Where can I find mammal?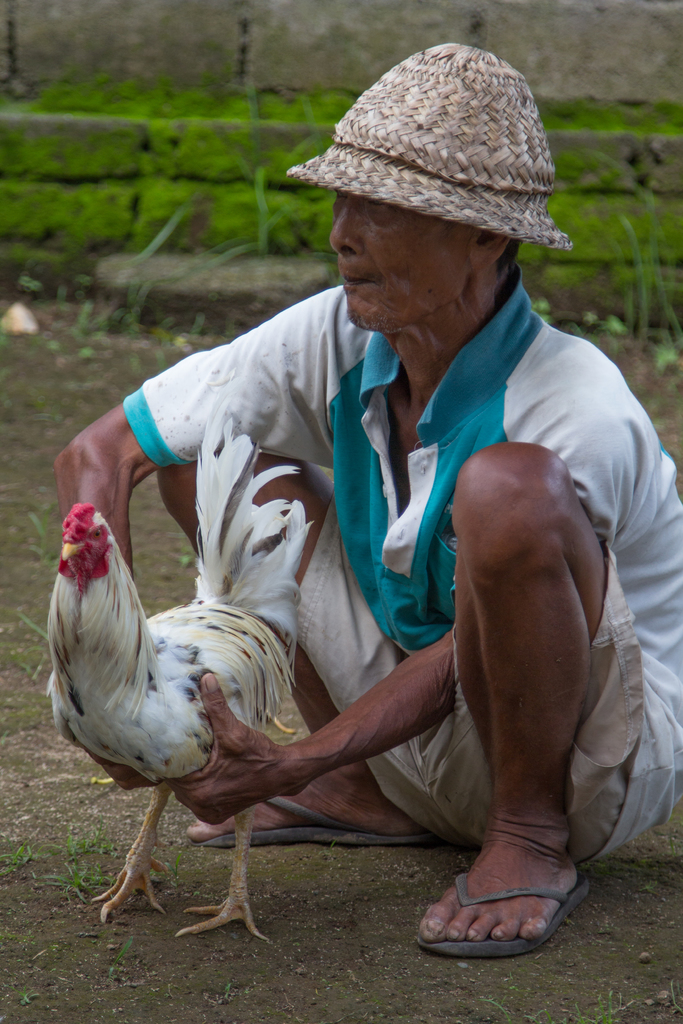
You can find it at [53,181,682,940].
